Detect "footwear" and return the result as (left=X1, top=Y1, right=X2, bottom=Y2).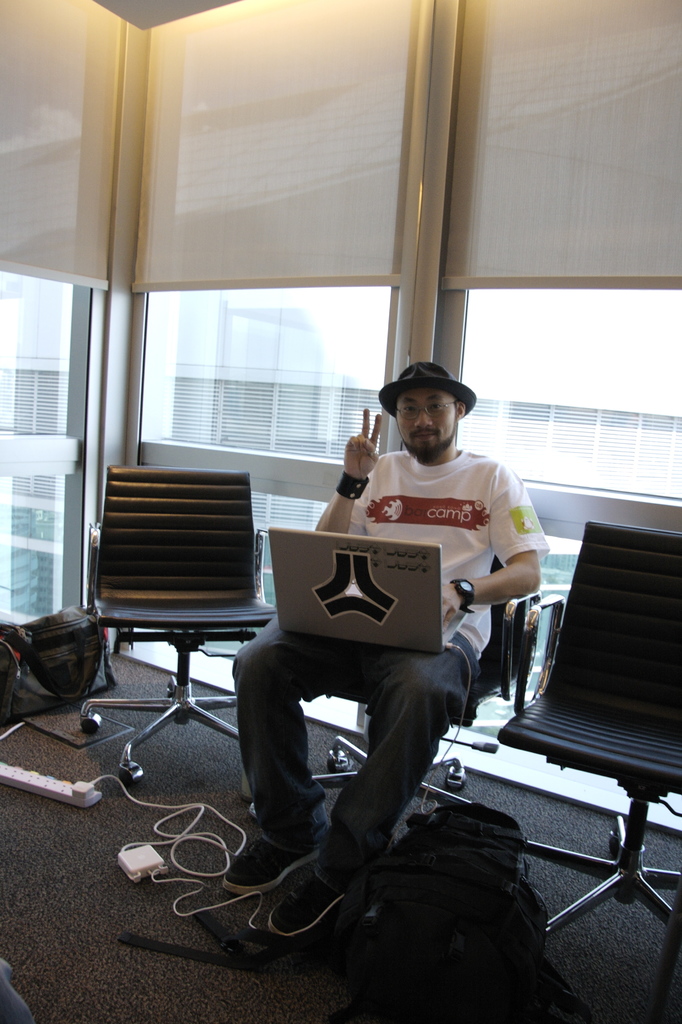
(left=268, top=877, right=356, bottom=934).
